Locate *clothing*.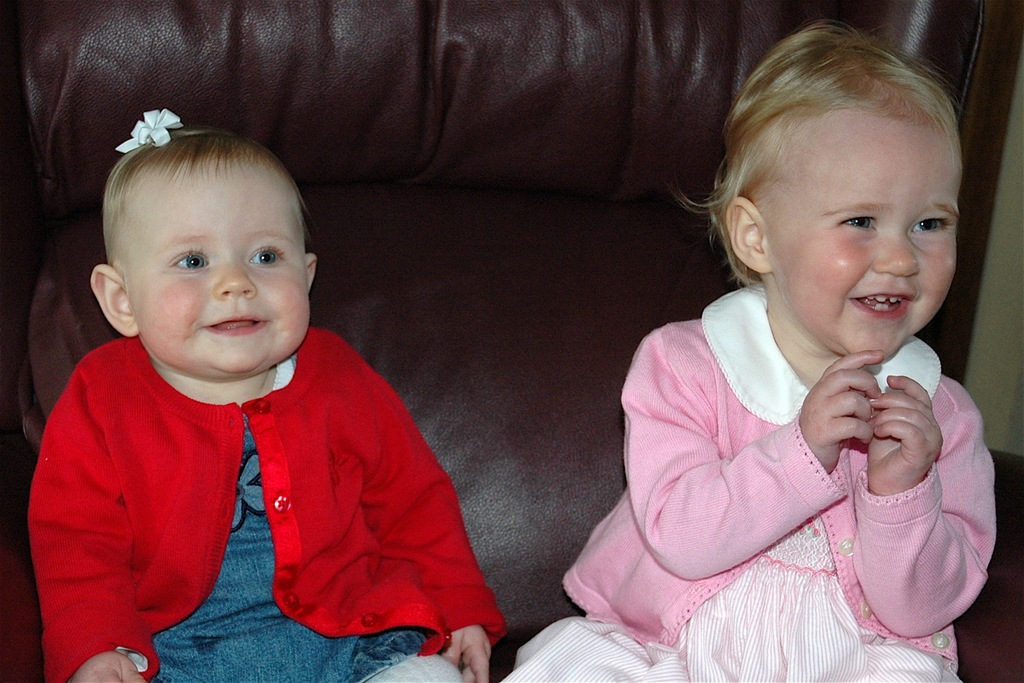
Bounding box: <region>593, 257, 993, 666</region>.
